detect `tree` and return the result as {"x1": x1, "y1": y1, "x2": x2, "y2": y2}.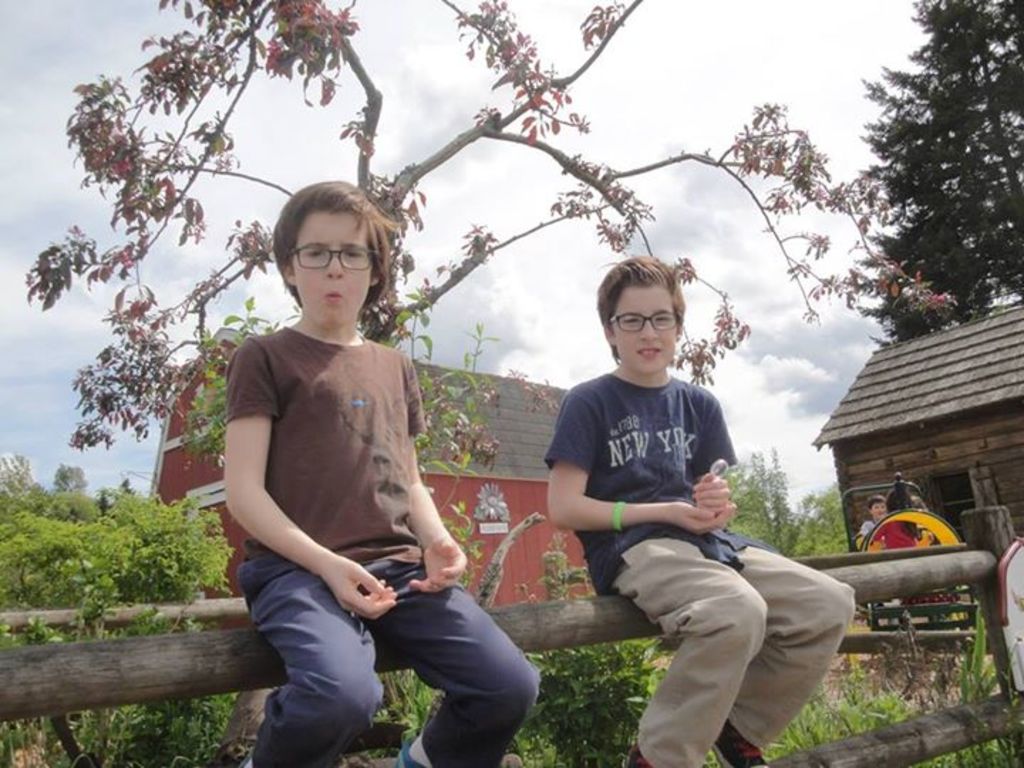
{"x1": 843, "y1": 20, "x2": 1003, "y2": 348}.
